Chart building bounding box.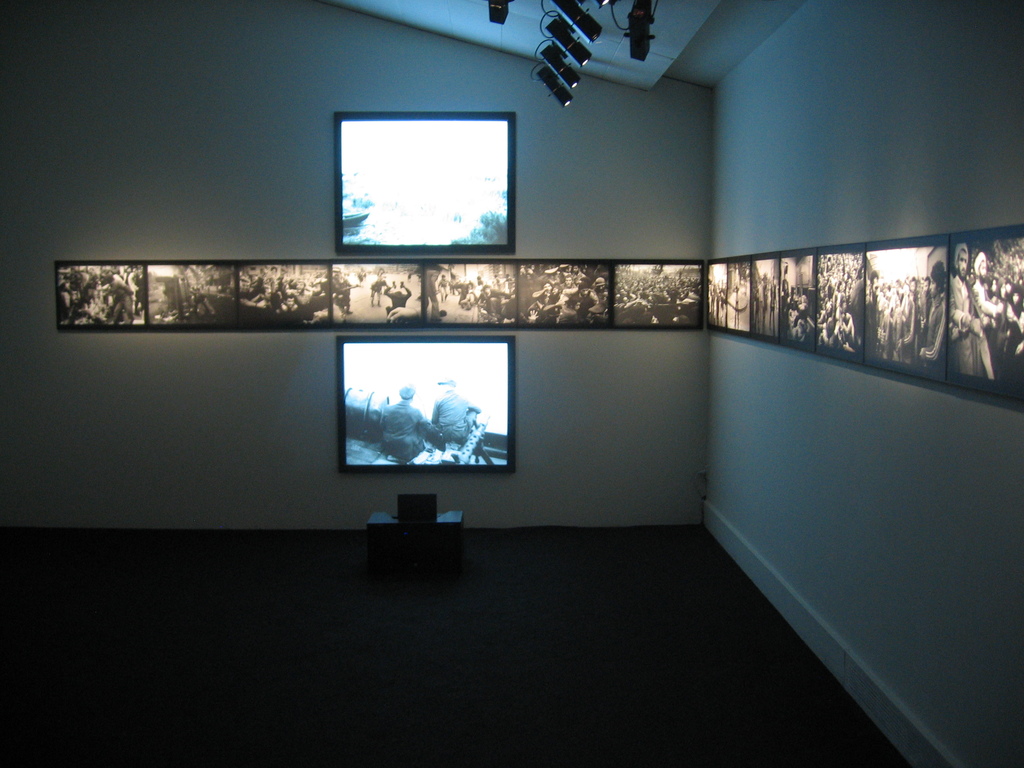
Charted: [left=0, top=0, right=1023, bottom=767].
